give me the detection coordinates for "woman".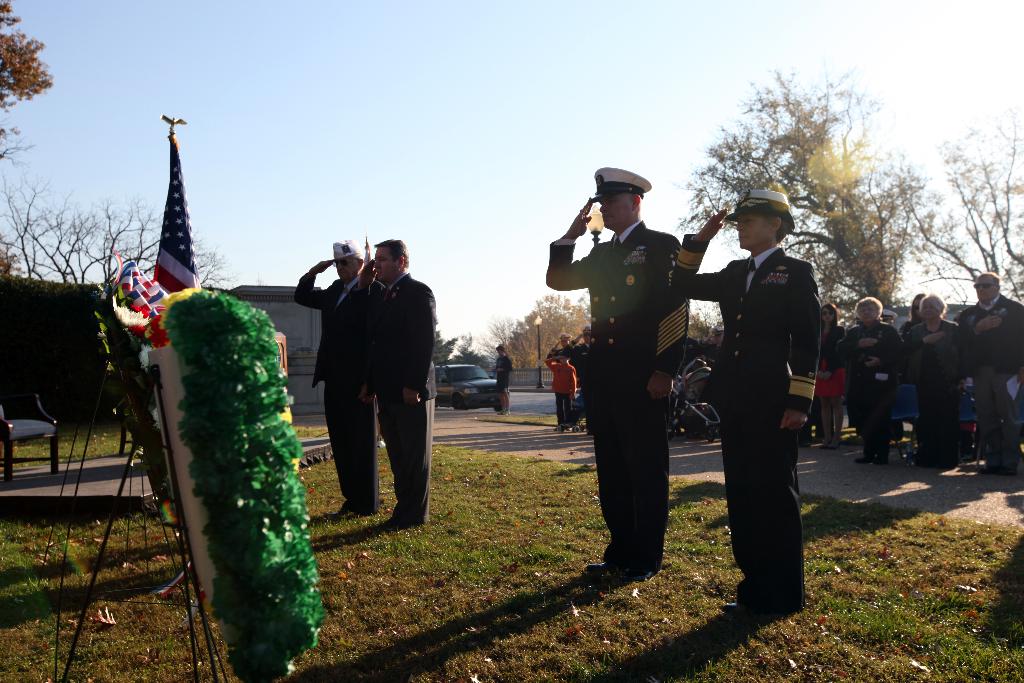
x1=545 y1=332 x2=584 y2=366.
